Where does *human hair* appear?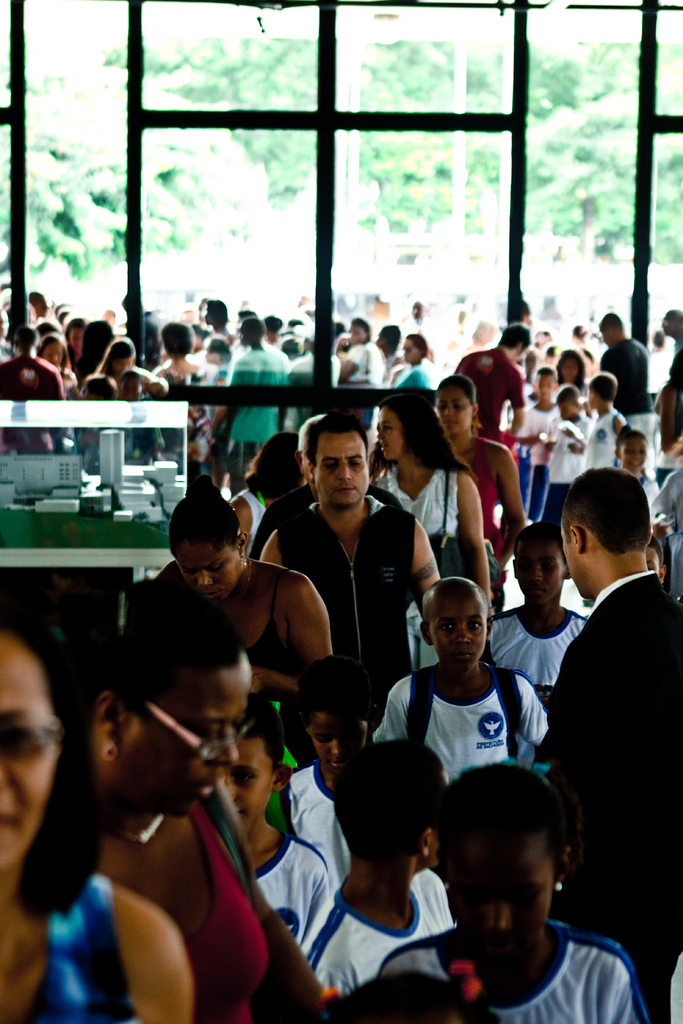
Appears at (x1=208, y1=301, x2=231, y2=325).
